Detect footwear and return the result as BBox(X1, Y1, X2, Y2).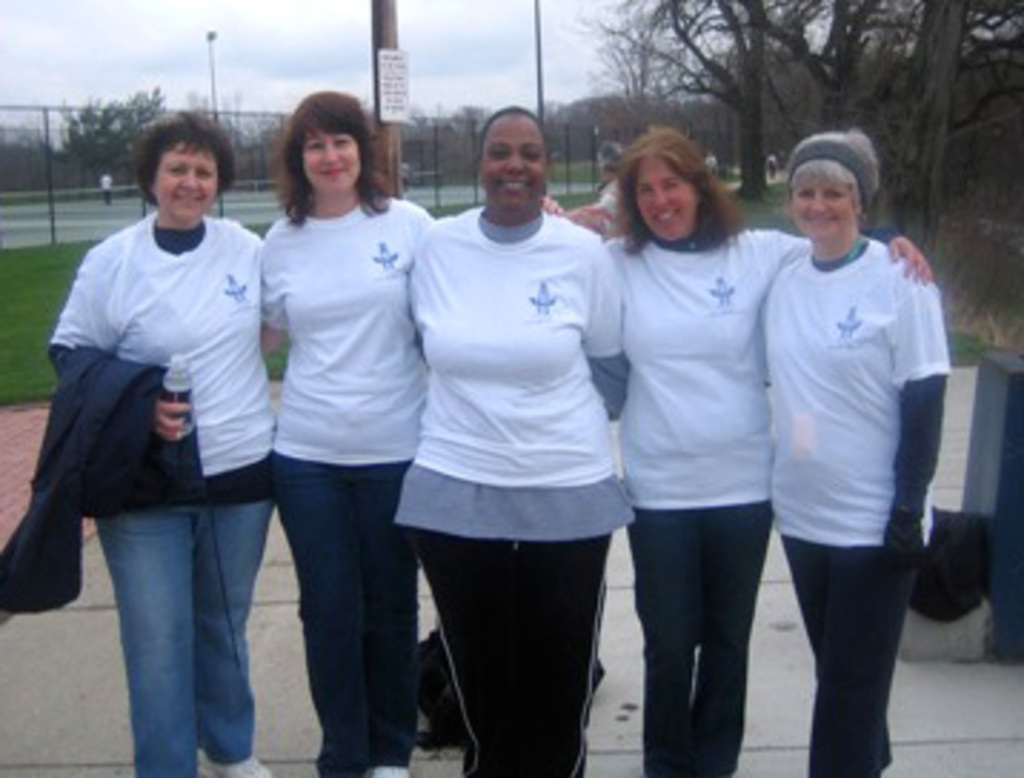
BBox(369, 764, 403, 775).
